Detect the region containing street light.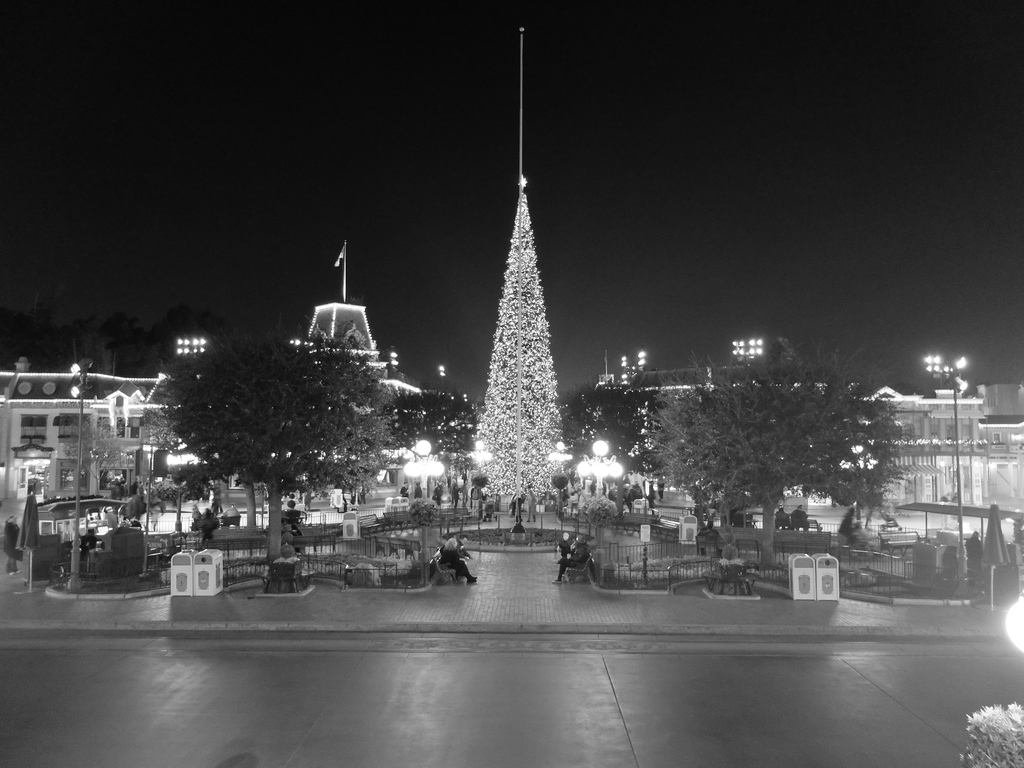
401 438 446 584.
